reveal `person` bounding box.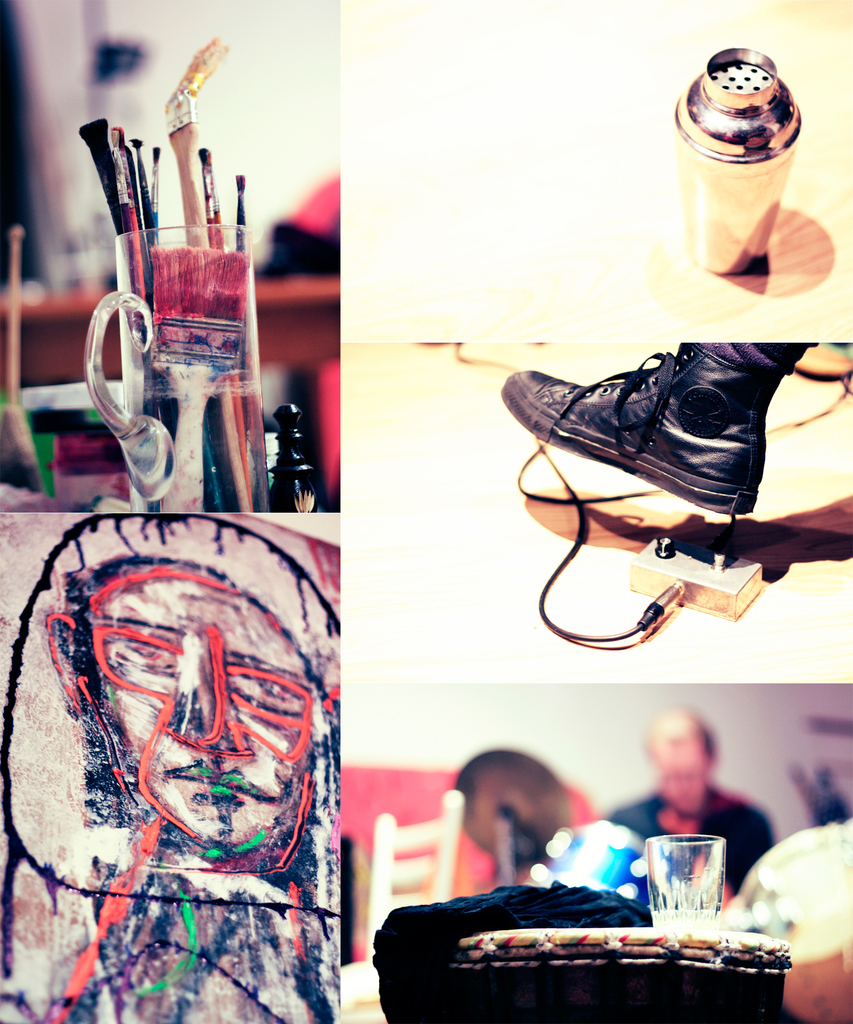
Revealed: <region>0, 515, 340, 1023</region>.
